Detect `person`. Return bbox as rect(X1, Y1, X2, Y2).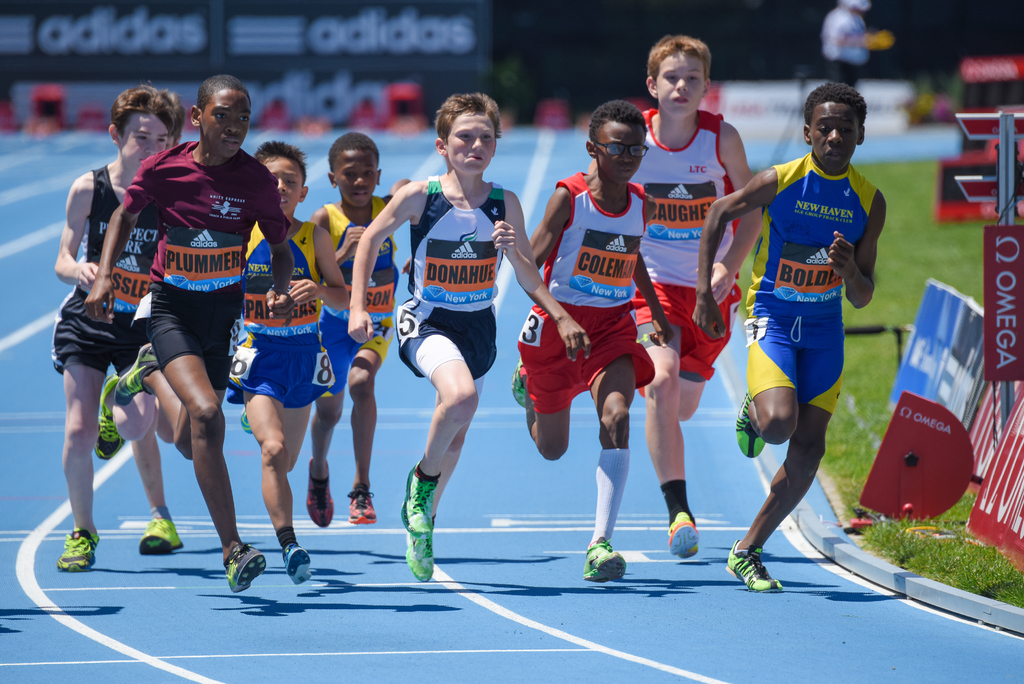
rect(224, 136, 346, 582).
